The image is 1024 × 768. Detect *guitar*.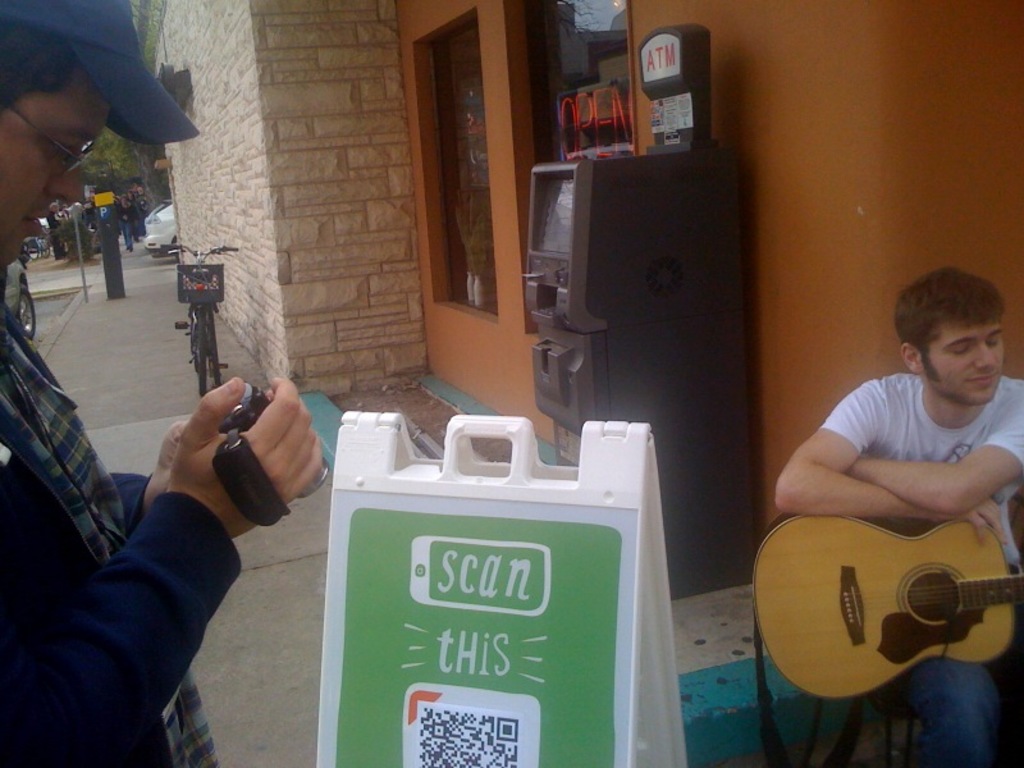
Detection: rect(755, 484, 1023, 707).
